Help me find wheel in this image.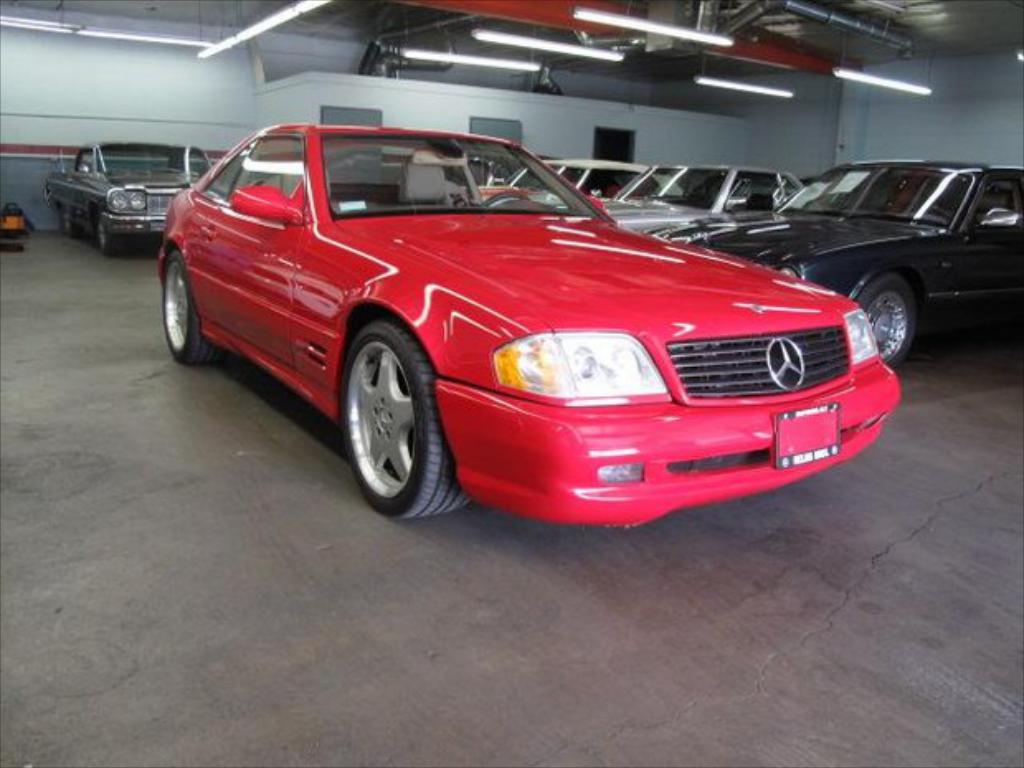
Found it: <region>335, 309, 444, 515</region>.
